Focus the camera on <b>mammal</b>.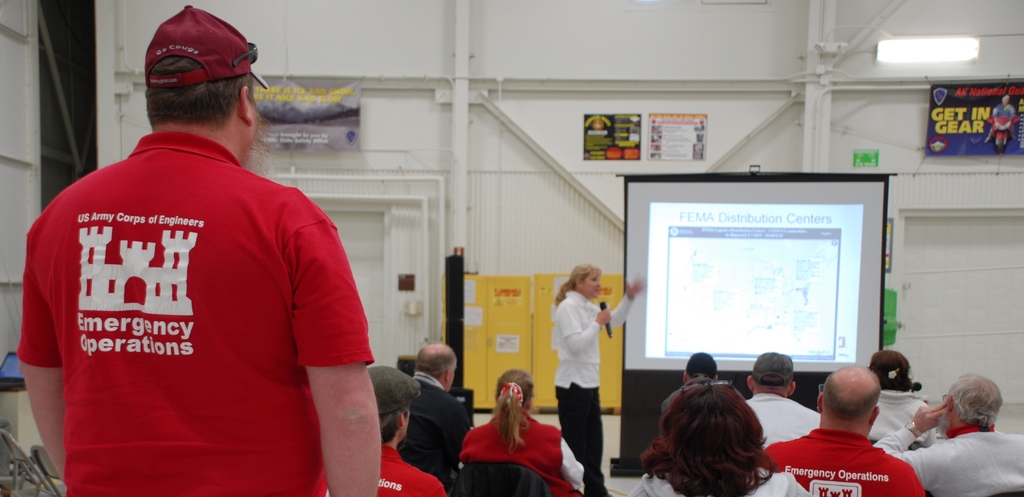
Focus region: select_region(461, 369, 591, 495).
